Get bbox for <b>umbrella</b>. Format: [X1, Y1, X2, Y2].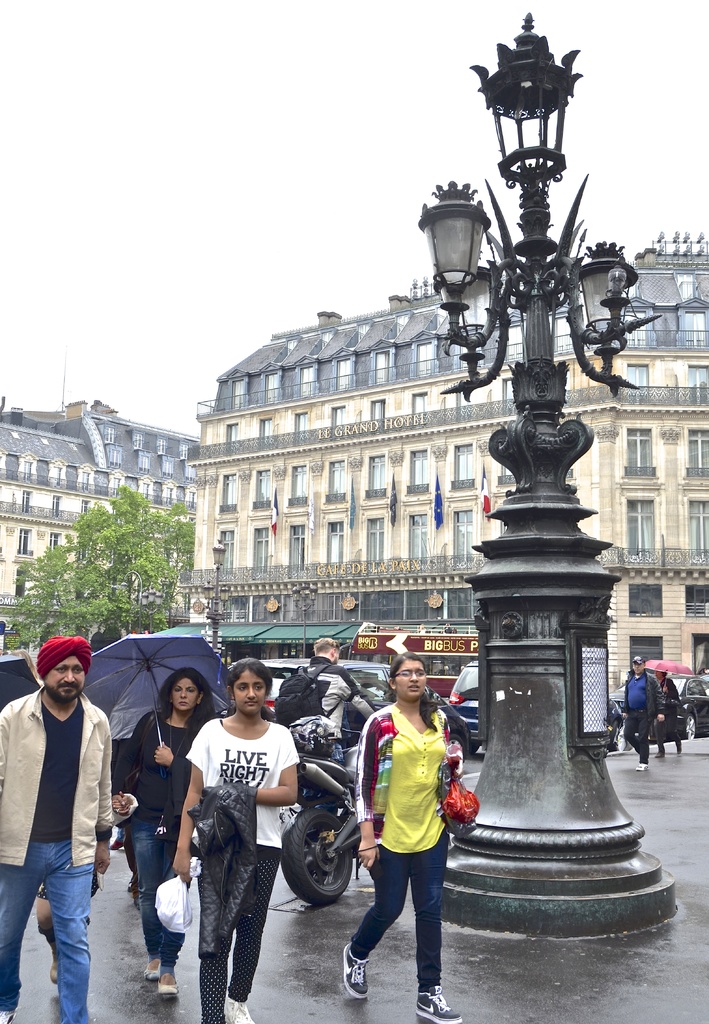
[0, 645, 51, 708].
